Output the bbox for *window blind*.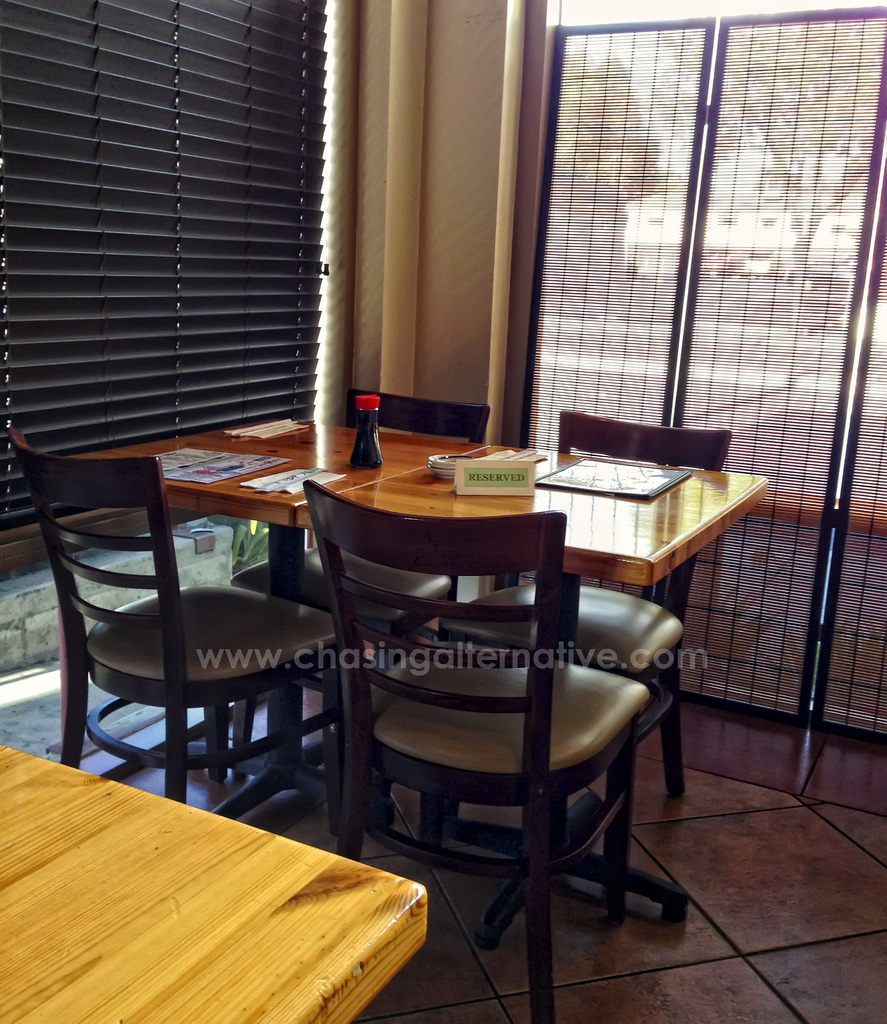
left=0, top=0, right=327, bottom=537.
